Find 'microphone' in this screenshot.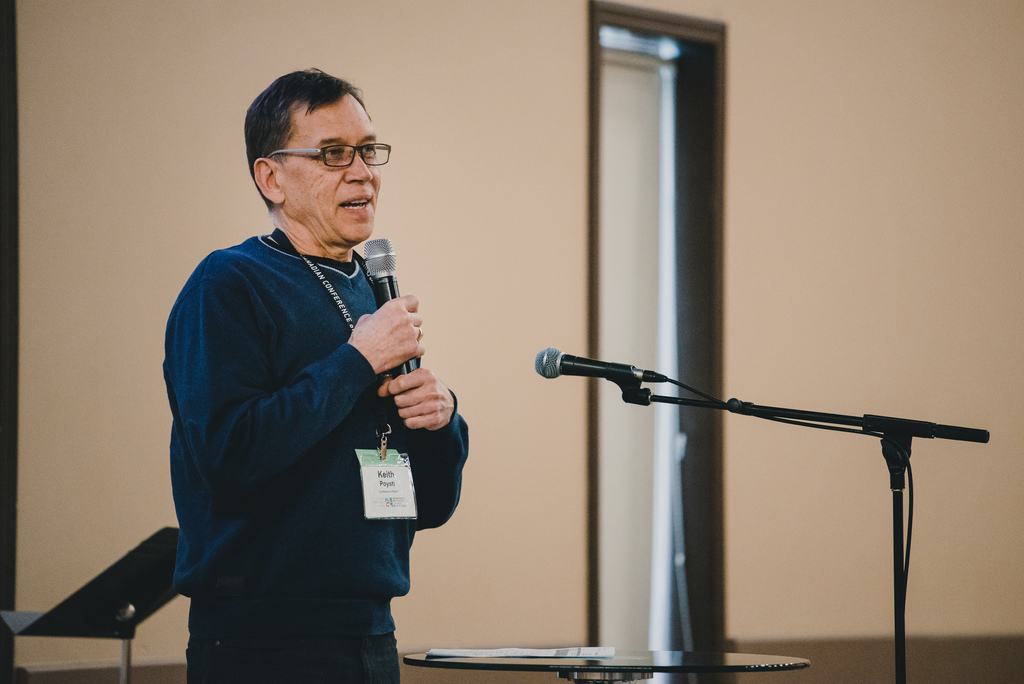
The bounding box for 'microphone' is x1=367, y1=236, x2=424, y2=427.
